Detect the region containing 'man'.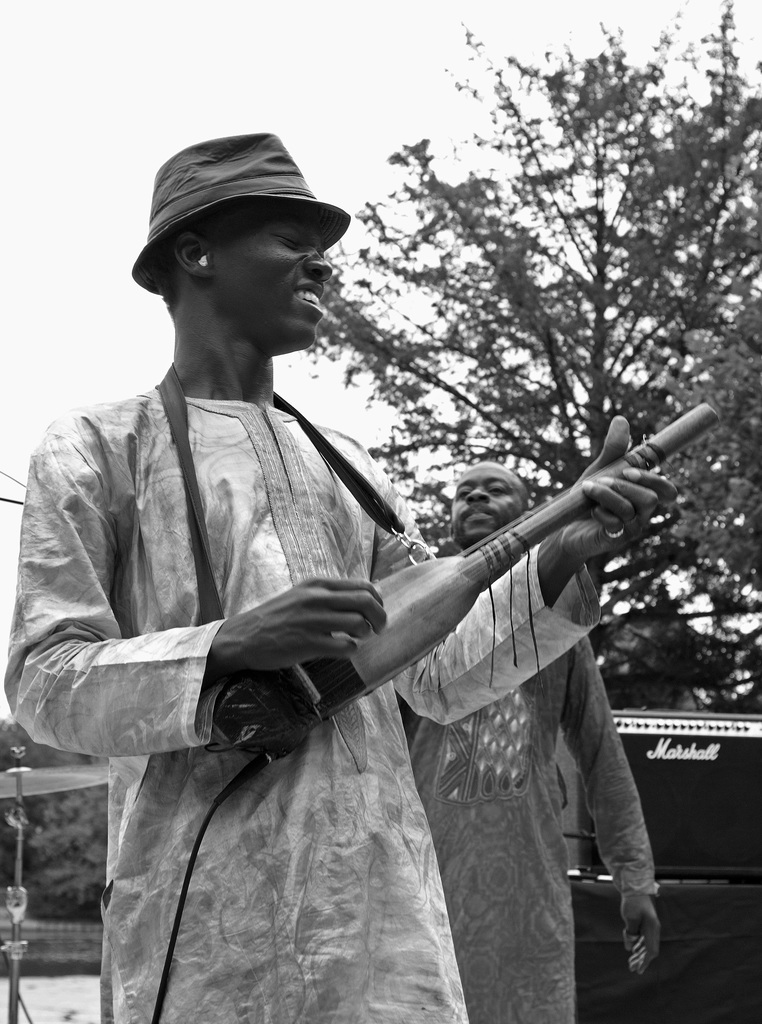
bbox=[51, 134, 635, 1023].
